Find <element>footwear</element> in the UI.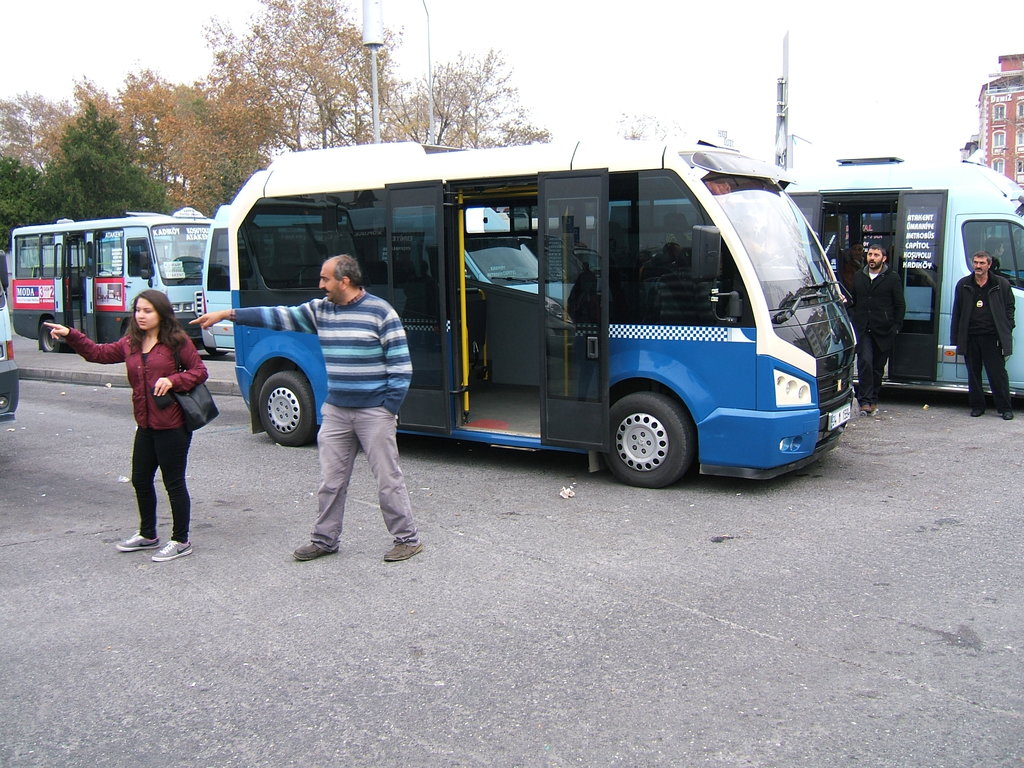
UI element at l=873, t=403, r=879, b=411.
